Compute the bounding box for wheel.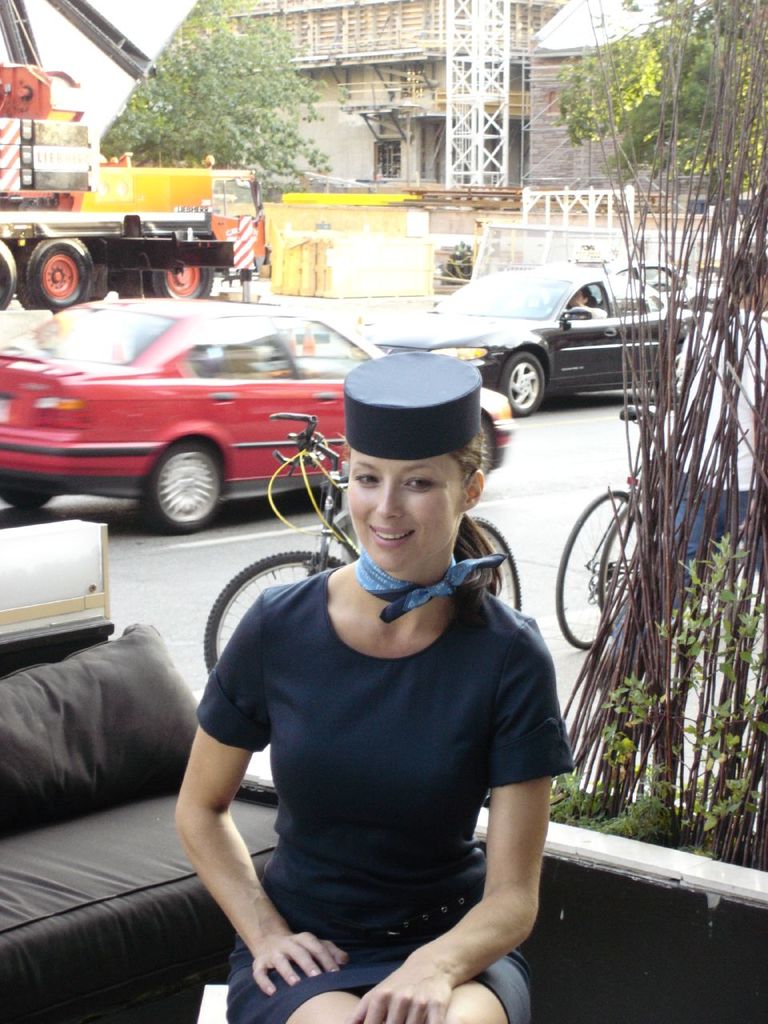
x1=27, y1=234, x2=93, y2=308.
